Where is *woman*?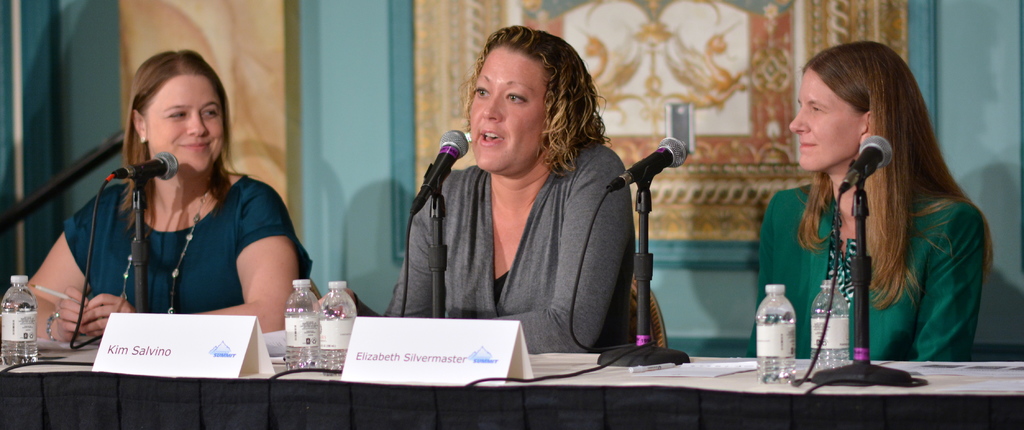
BBox(743, 42, 995, 360).
